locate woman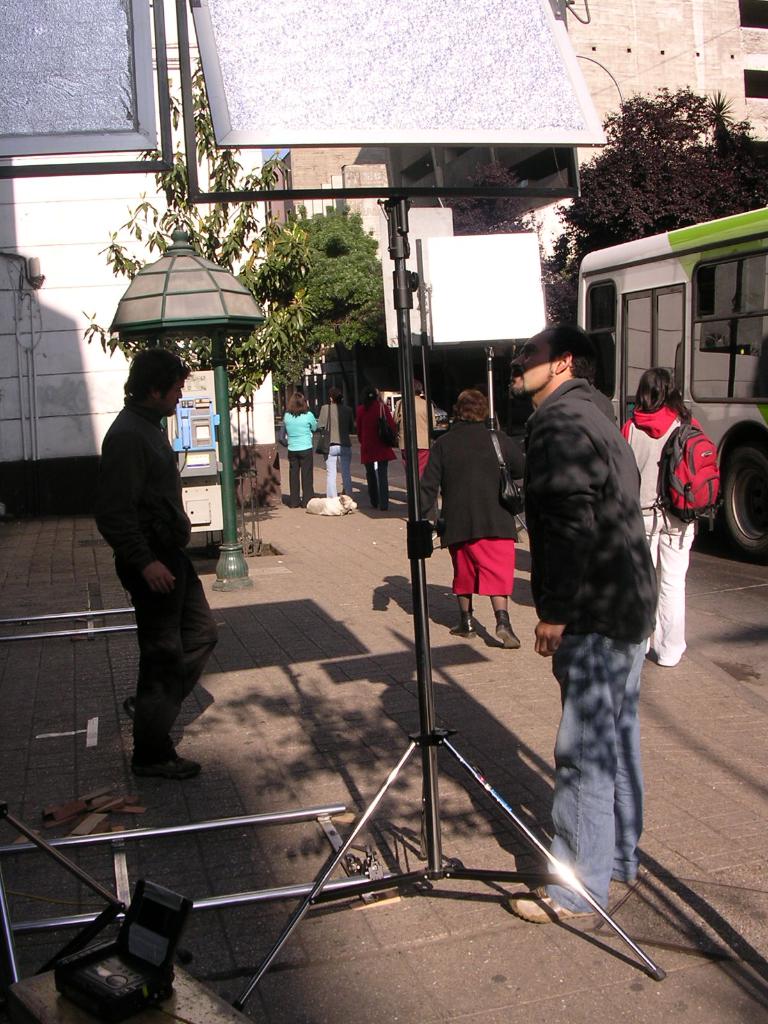
[x1=319, y1=388, x2=356, y2=497]
